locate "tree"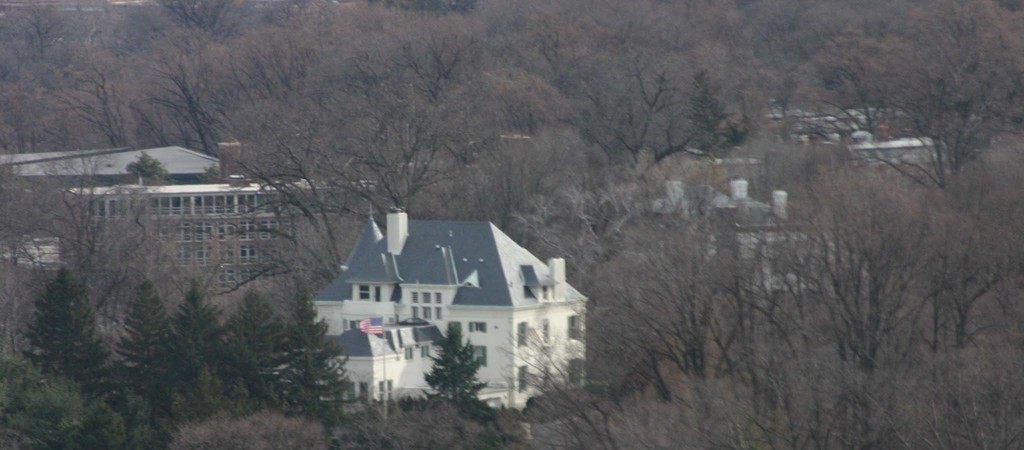
select_region(286, 276, 351, 420)
